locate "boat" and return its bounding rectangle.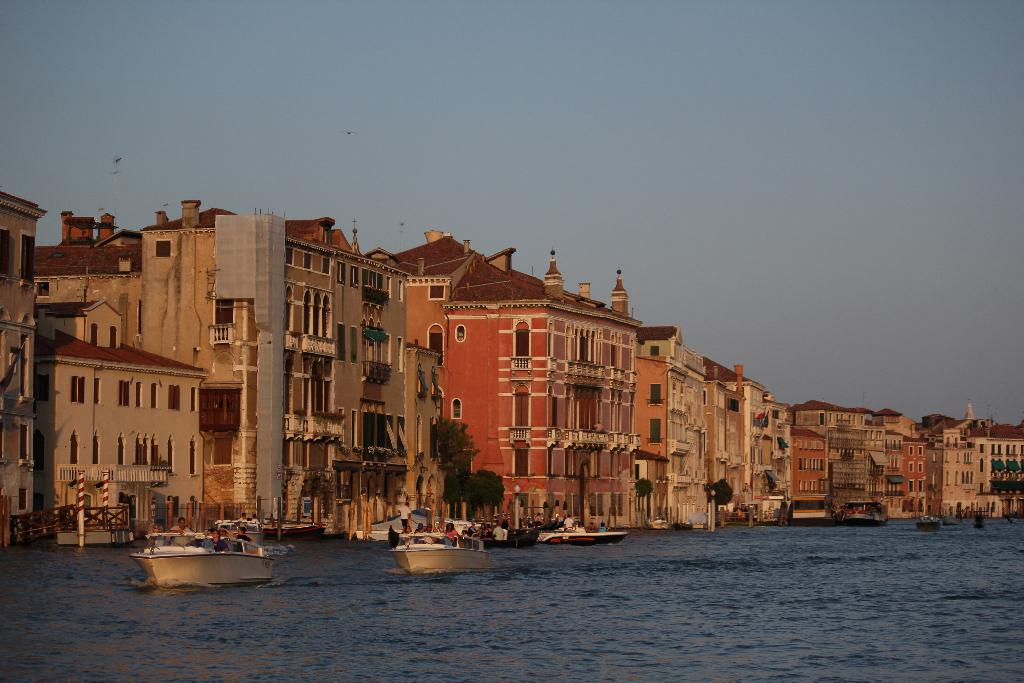
l=535, t=522, r=627, b=546.
